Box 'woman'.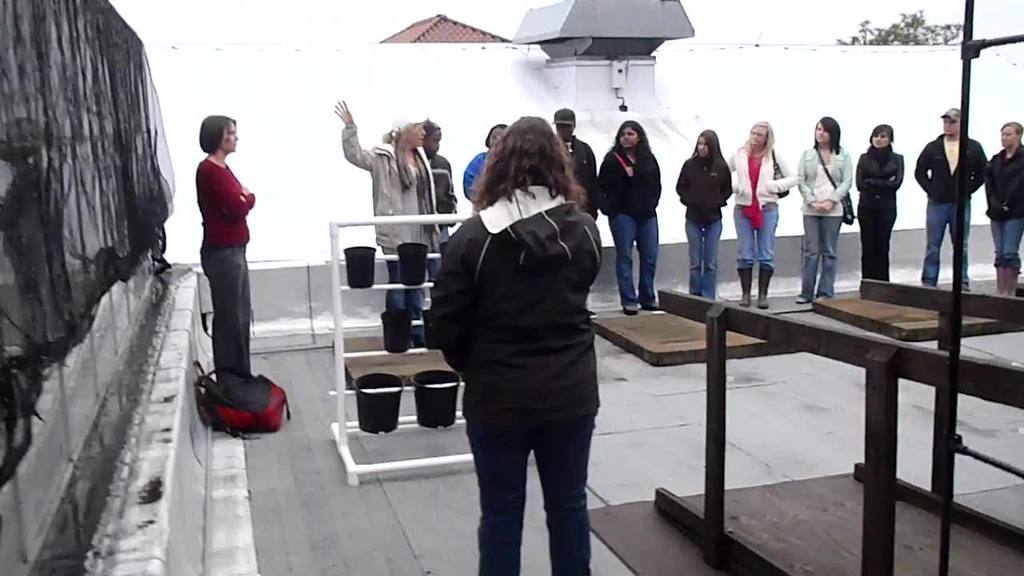
select_region(596, 126, 658, 307).
